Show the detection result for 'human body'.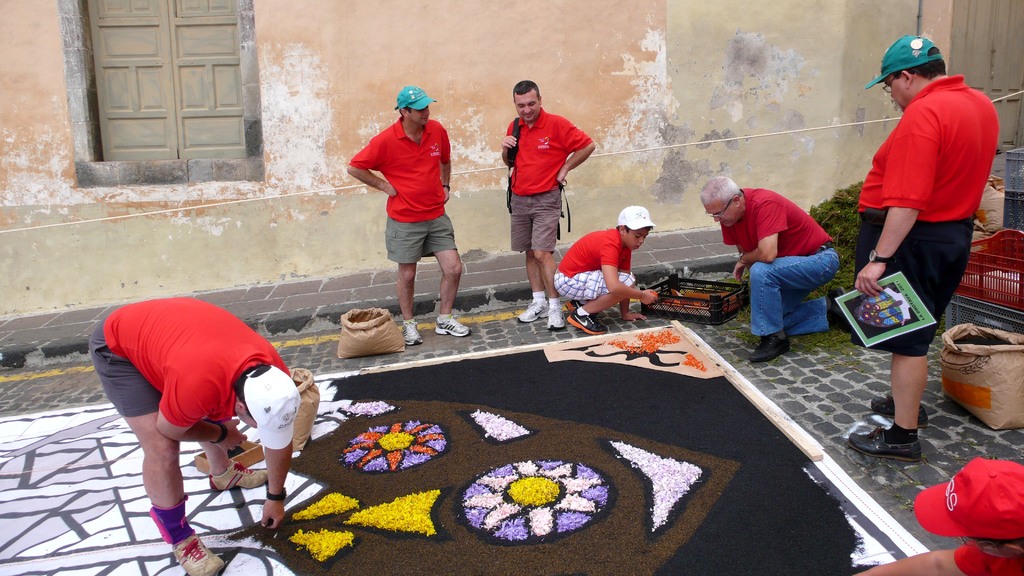
[x1=692, y1=175, x2=849, y2=362].
